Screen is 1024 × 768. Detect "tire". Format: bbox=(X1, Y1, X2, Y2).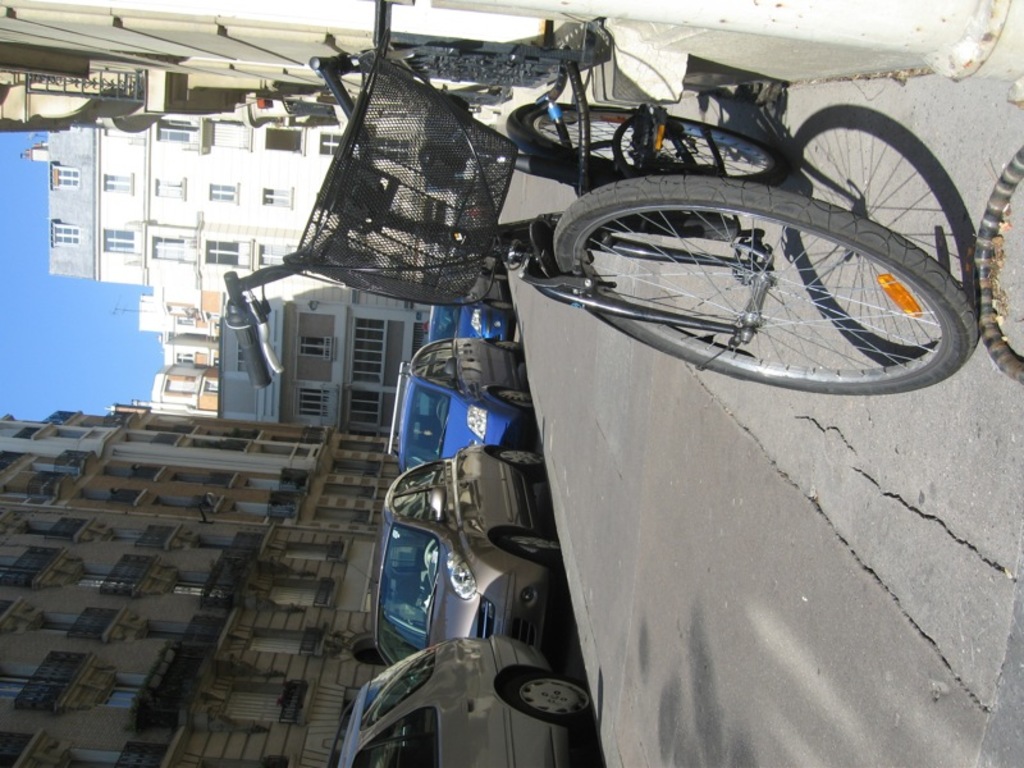
bbox=(504, 104, 785, 184).
